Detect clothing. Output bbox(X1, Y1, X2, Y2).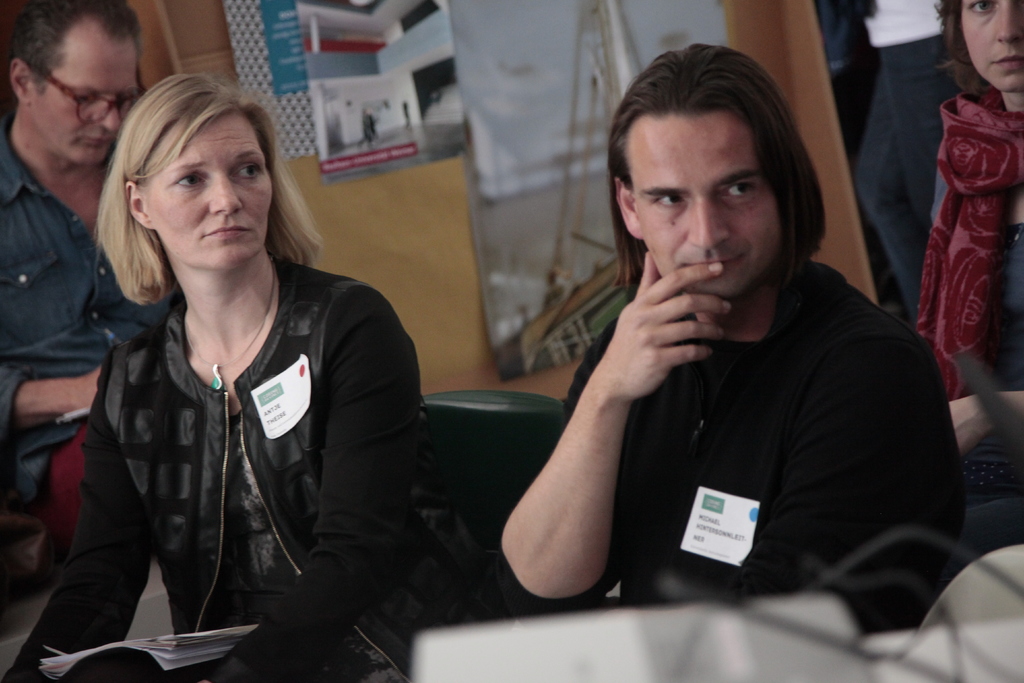
bbox(0, 126, 180, 508).
